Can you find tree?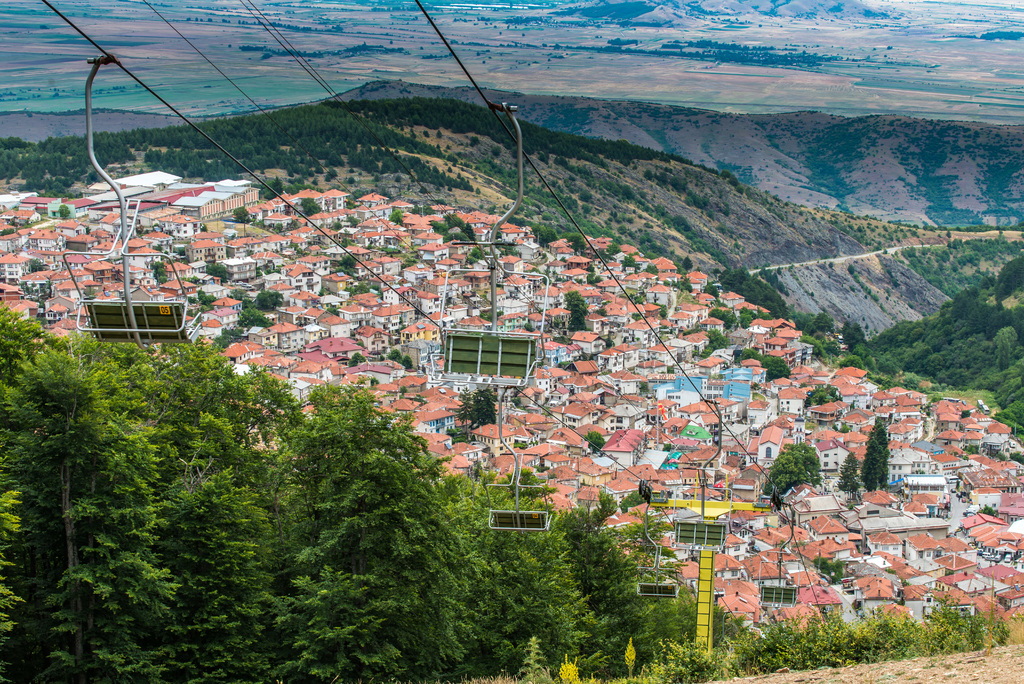
Yes, bounding box: [601, 252, 605, 261].
